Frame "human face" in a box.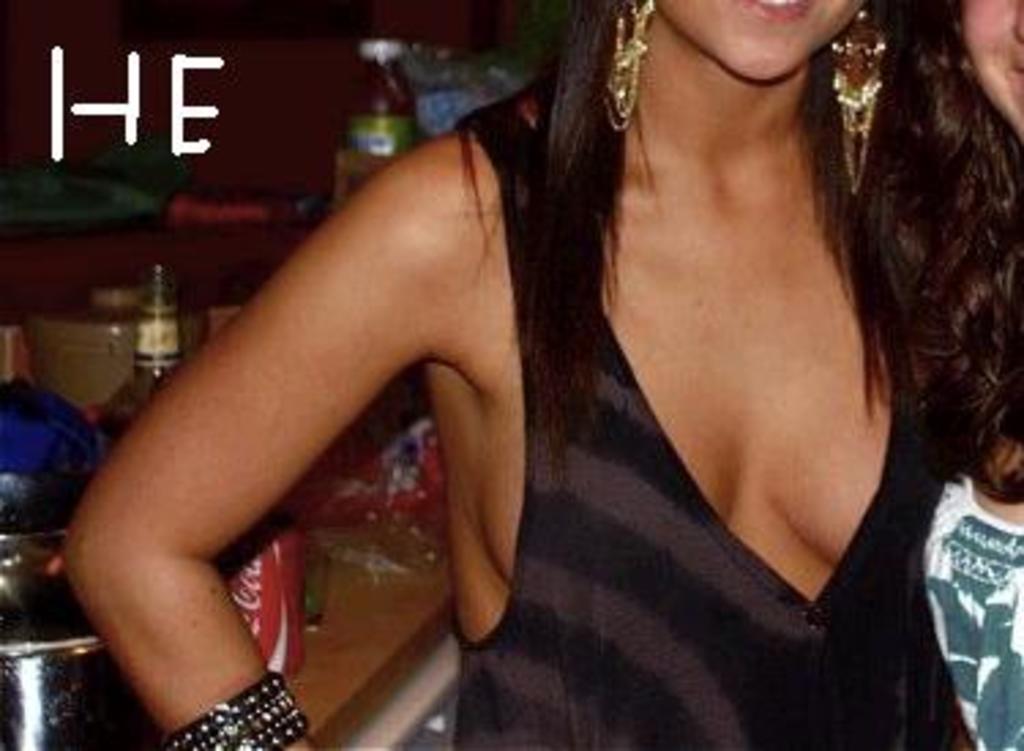
detection(655, 0, 868, 85).
